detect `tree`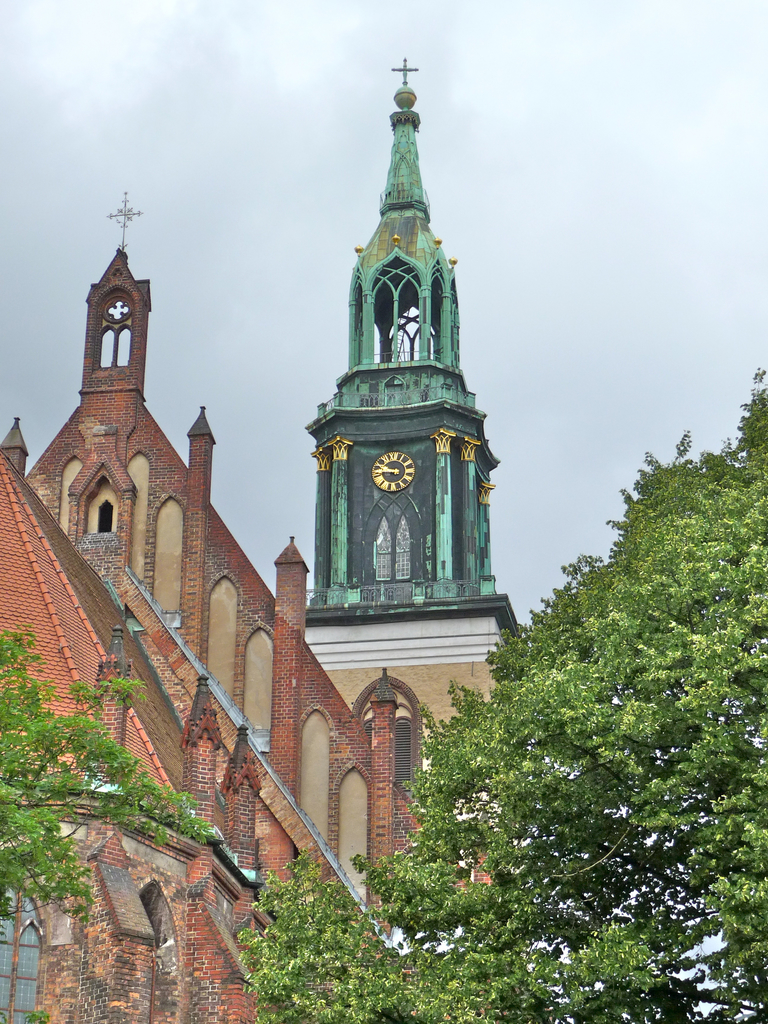
crop(0, 615, 219, 1023)
